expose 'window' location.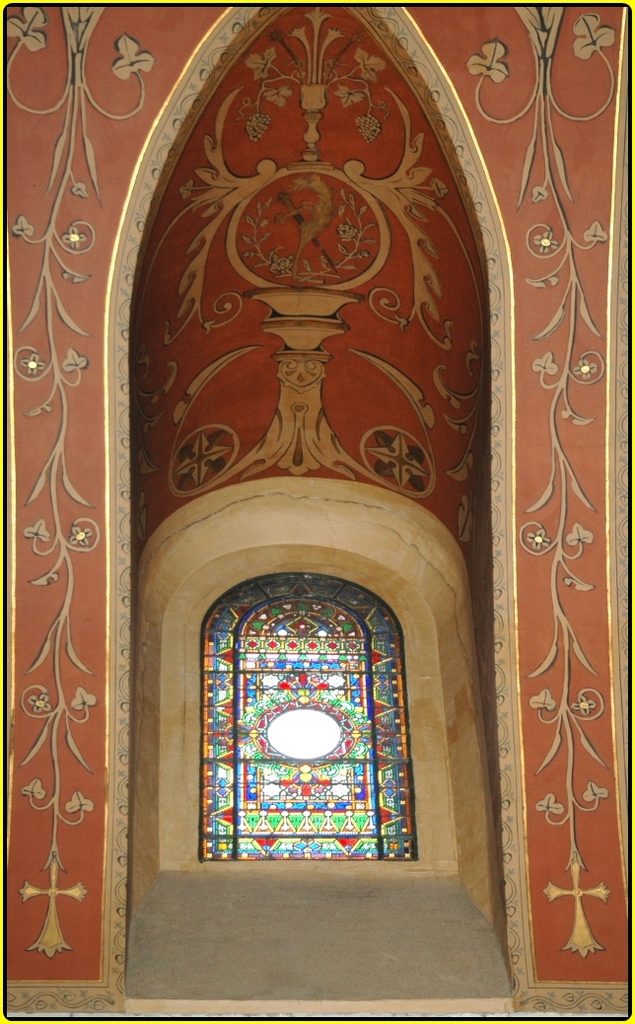
Exposed at [194,550,422,869].
